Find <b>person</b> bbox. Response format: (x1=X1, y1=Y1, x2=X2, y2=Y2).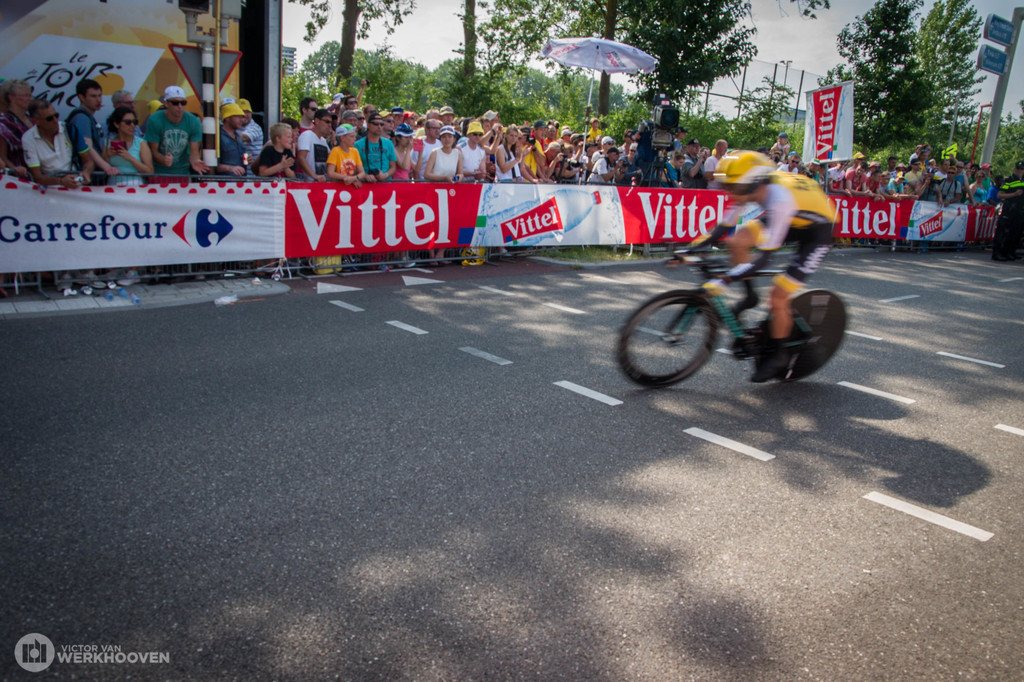
(x1=554, y1=146, x2=580, y2=182).
